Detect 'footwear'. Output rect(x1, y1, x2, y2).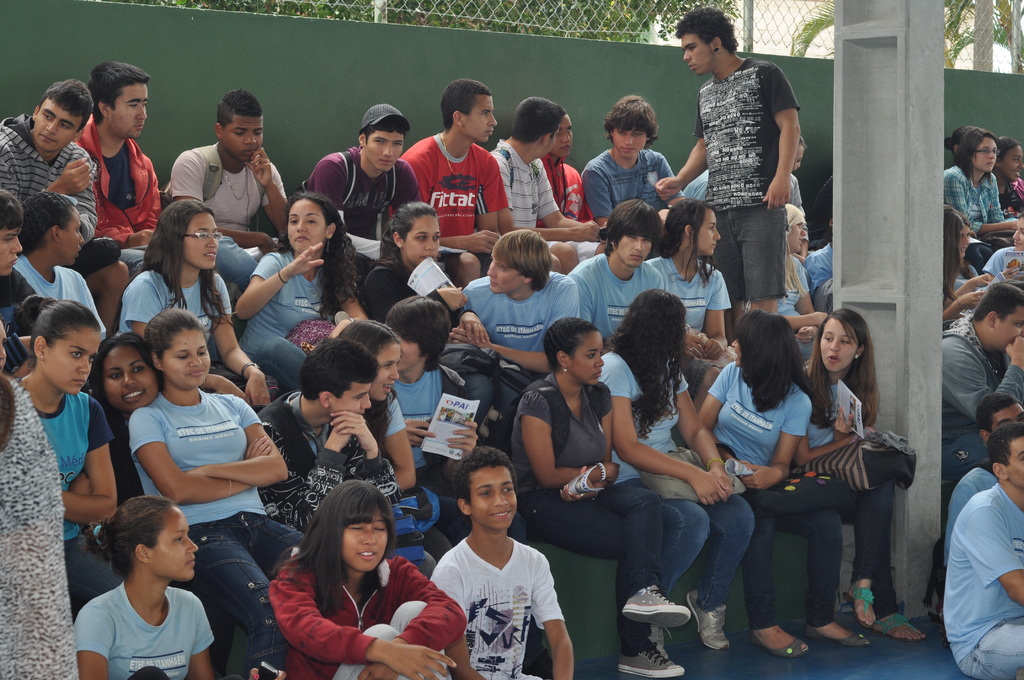
rect(871, 613, 929, 642).
